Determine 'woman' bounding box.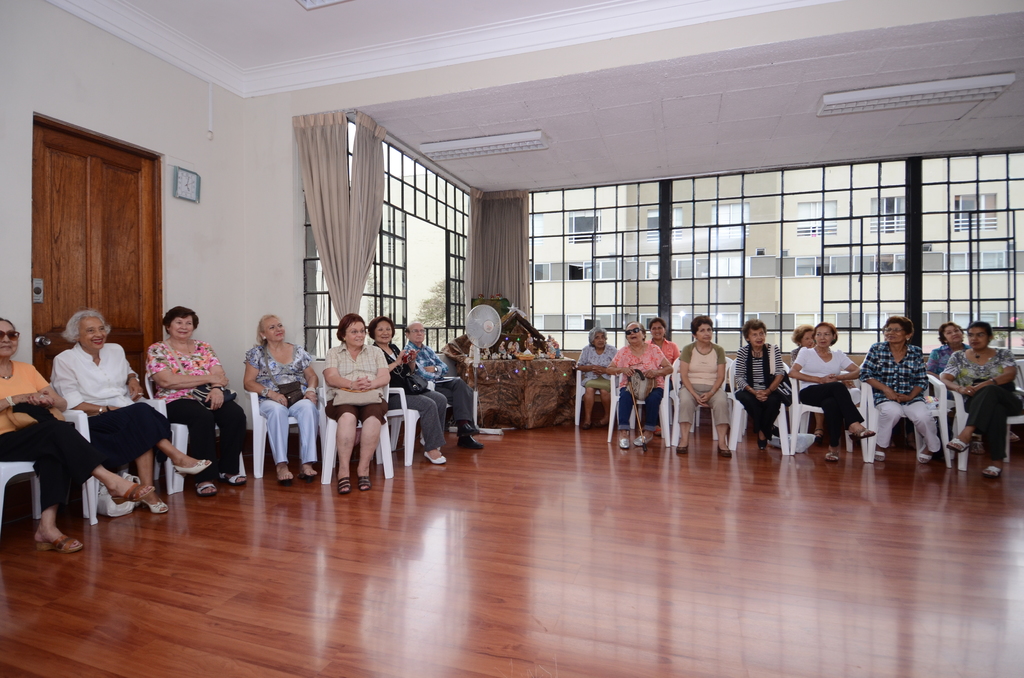
Determined: x1=241 y1=311 x2=317 y2=482.
